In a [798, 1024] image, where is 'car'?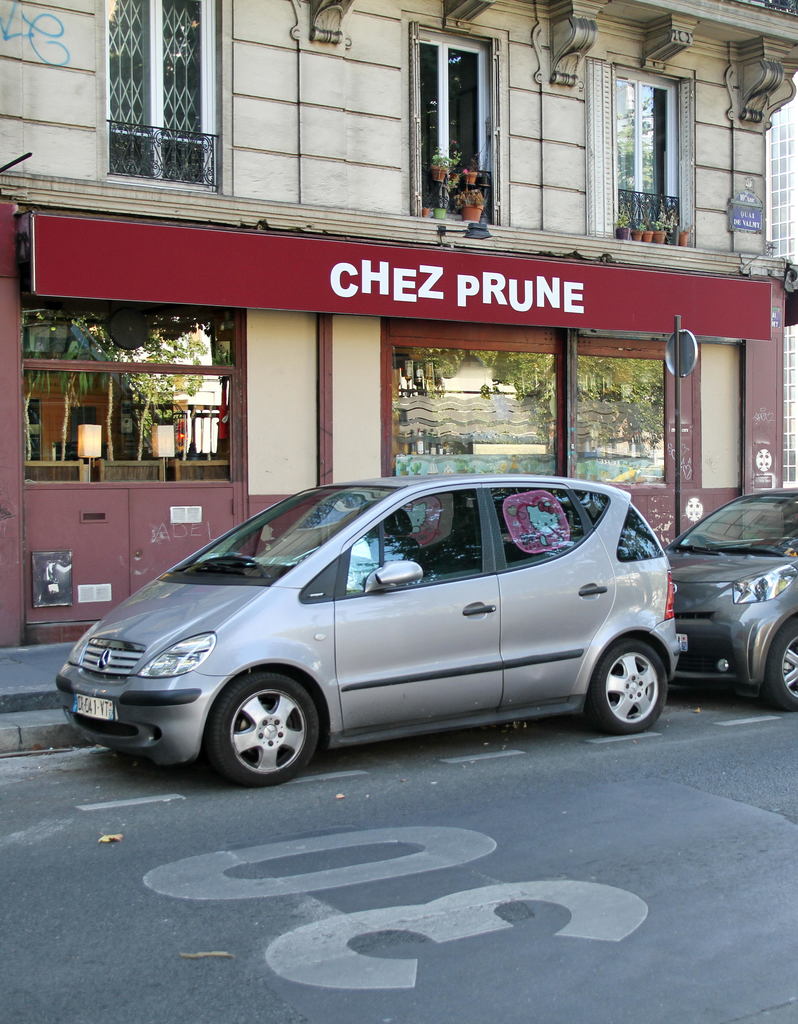
detection(667, 488, 797, 712).
